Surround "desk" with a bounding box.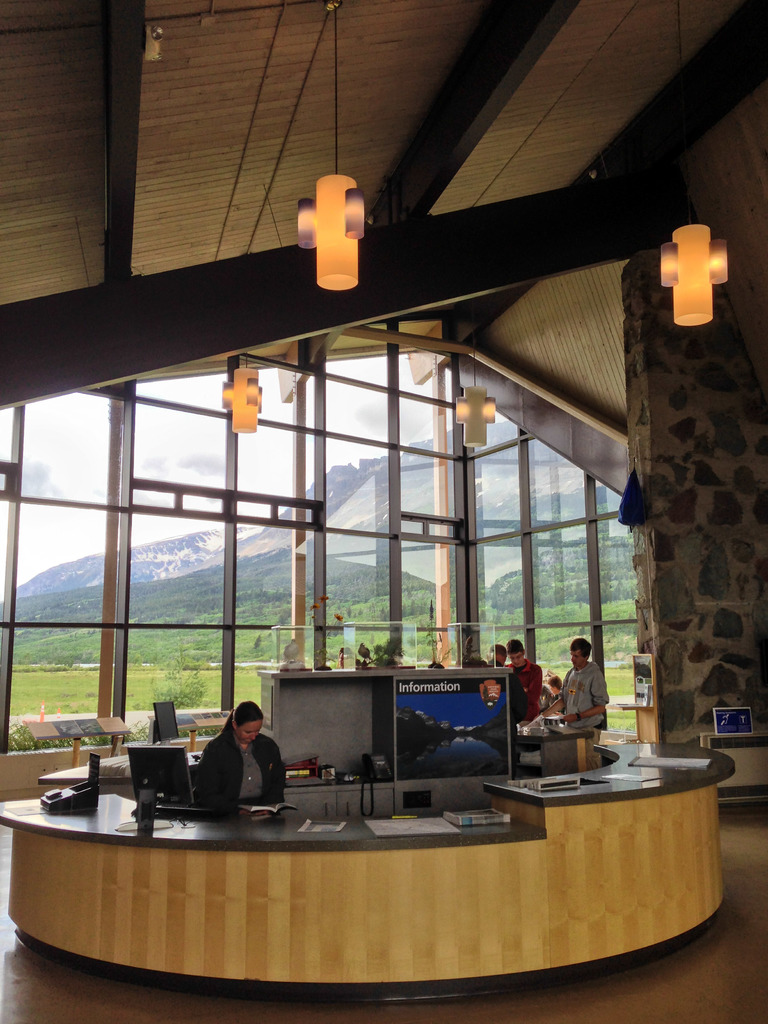
rect(44, 735, 198, 802).
